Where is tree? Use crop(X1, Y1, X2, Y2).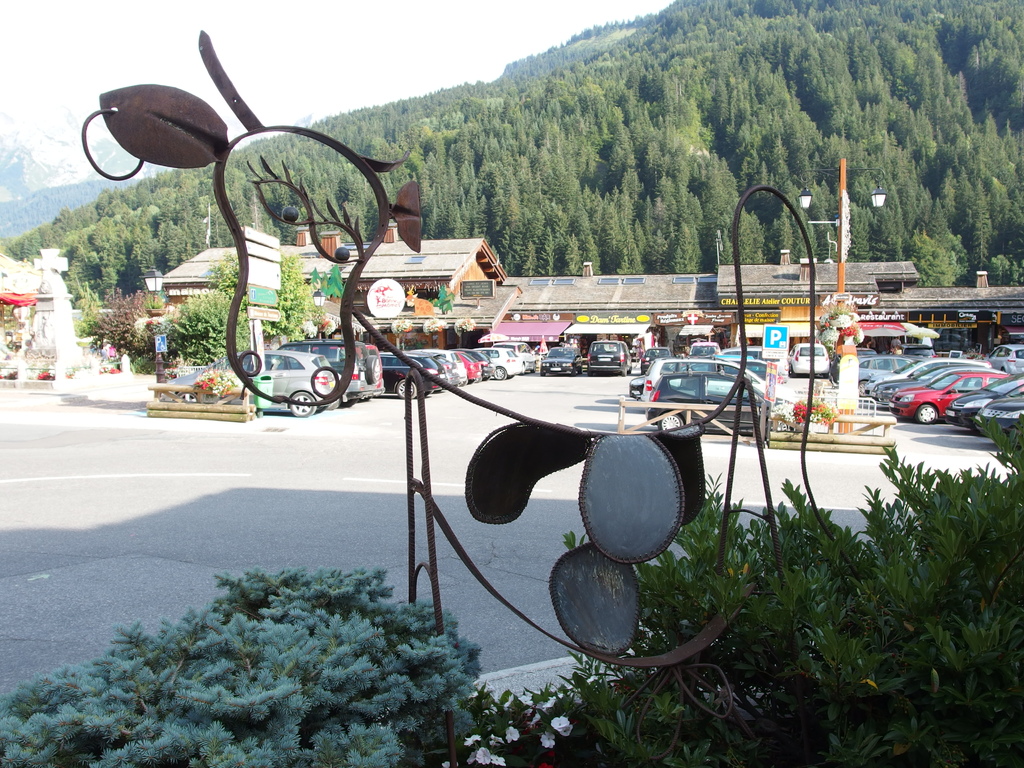
crop(955, 180, 996, 274).
